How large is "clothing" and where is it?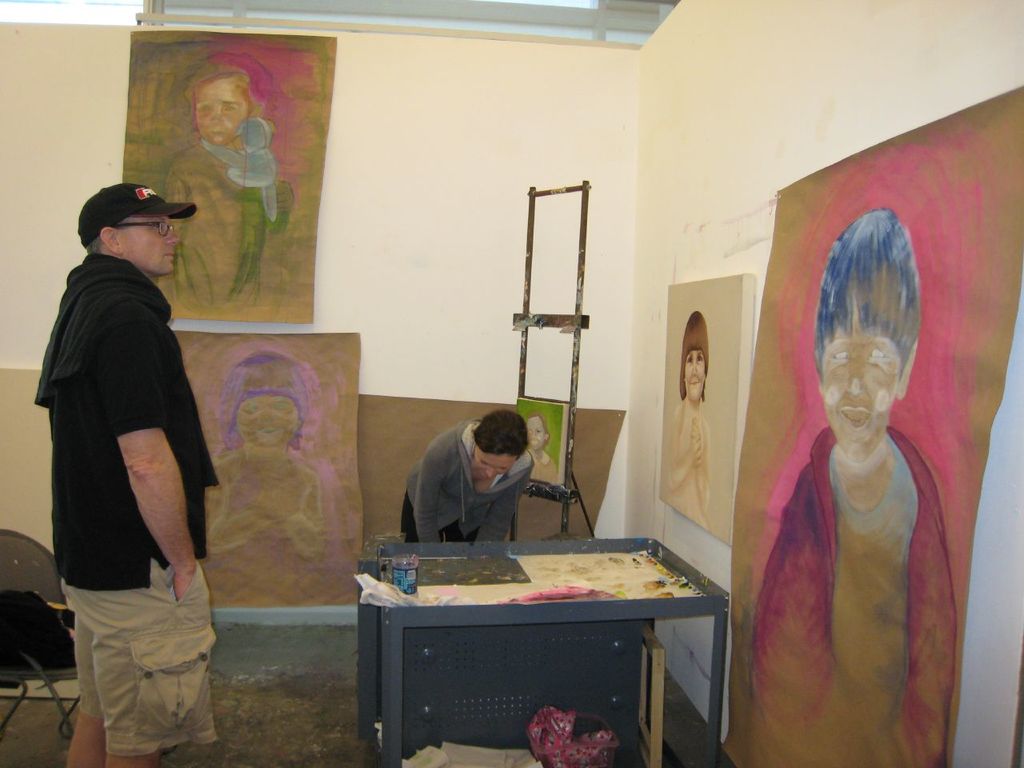
Bounding box: [left=664, top=398, right=710, bottom=532].
